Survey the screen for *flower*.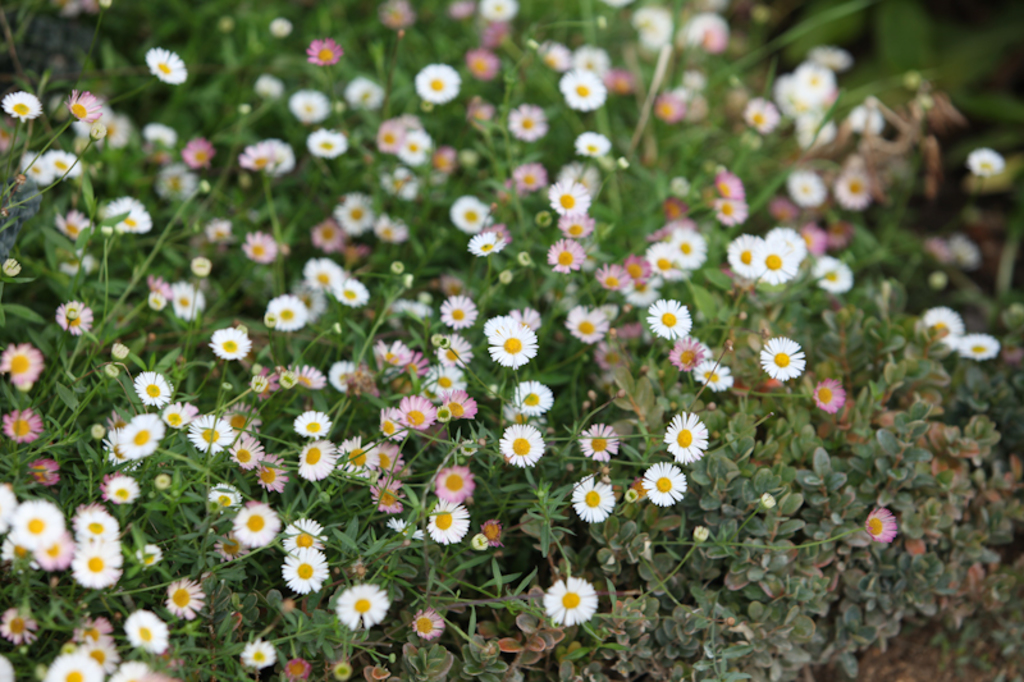
Survey found: {"left": 105, "top": 427, "right": 134, "bottom": 468}.
